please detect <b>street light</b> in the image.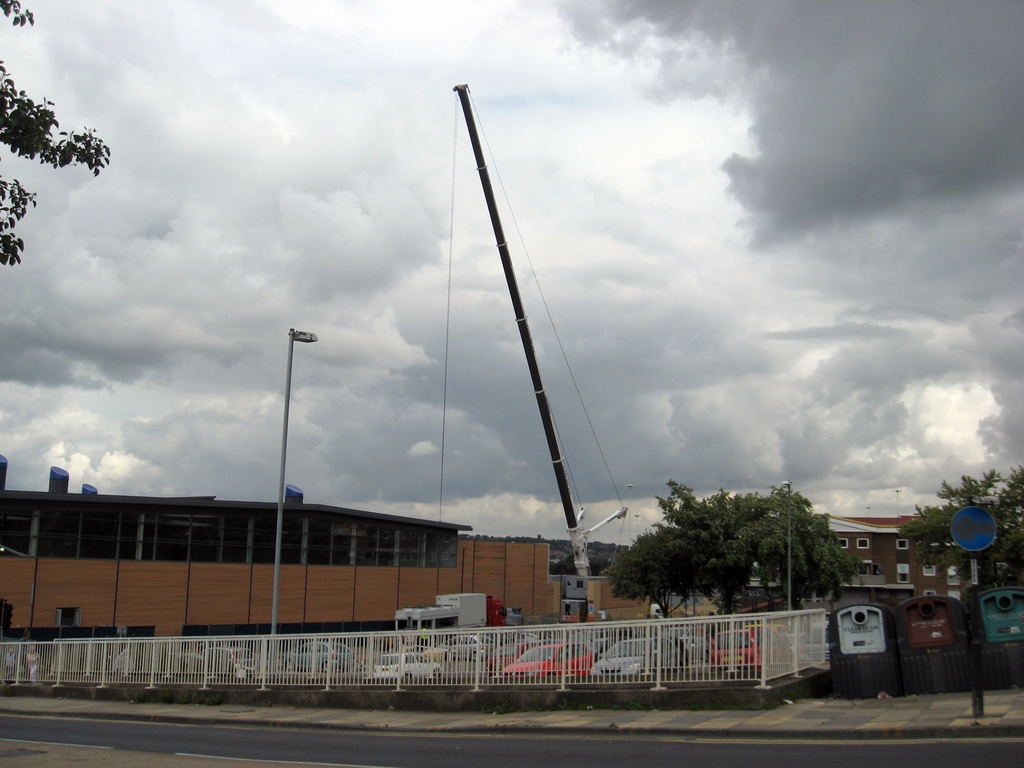
detection(625, 483, 635, 556).
